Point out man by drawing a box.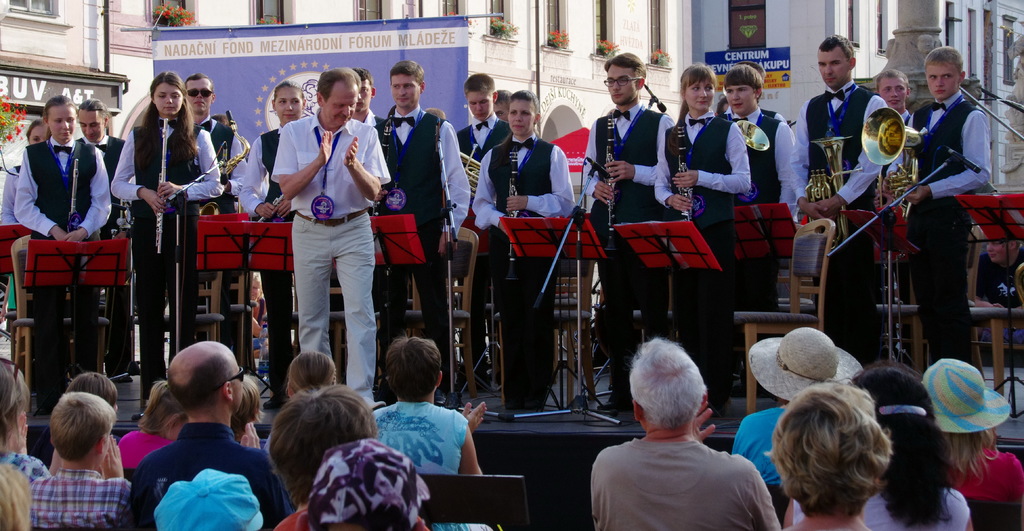
[788, 31, 898, 346].
